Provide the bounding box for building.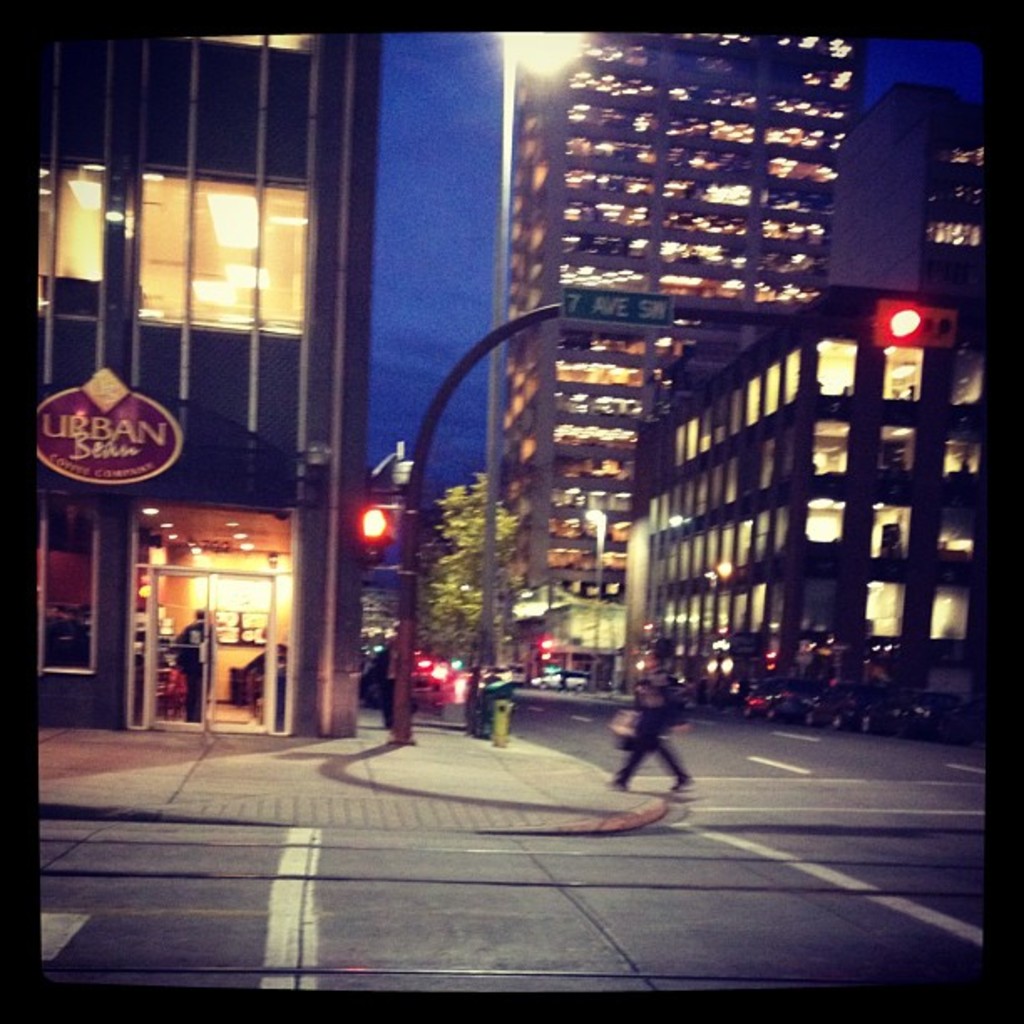
<box>919,109,987,325</box>.
